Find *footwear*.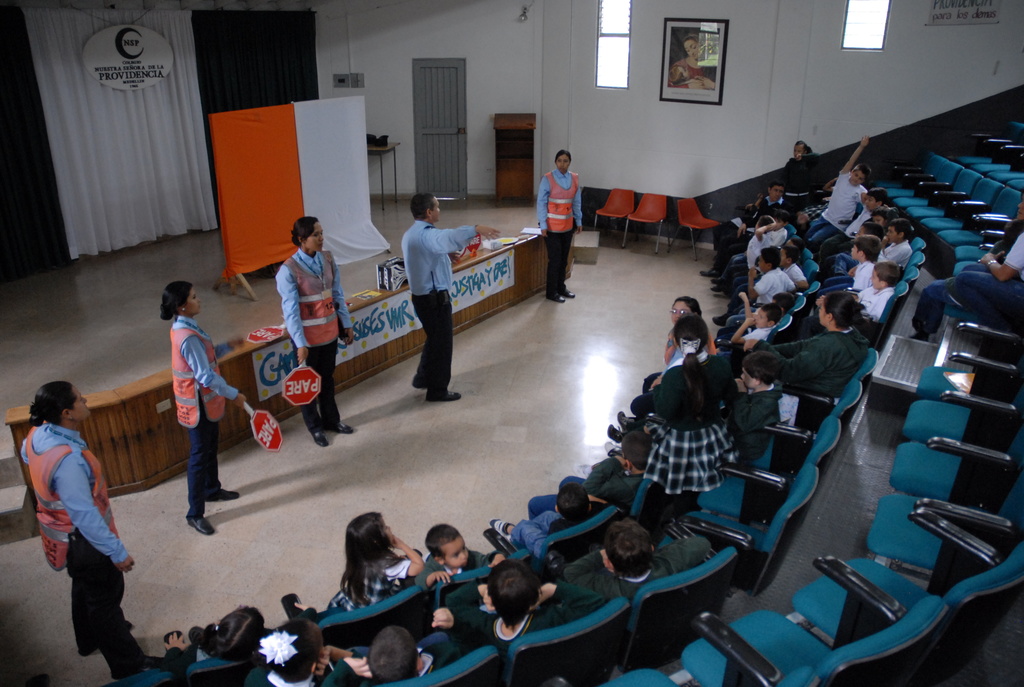
(312, 426, 333, 447).
